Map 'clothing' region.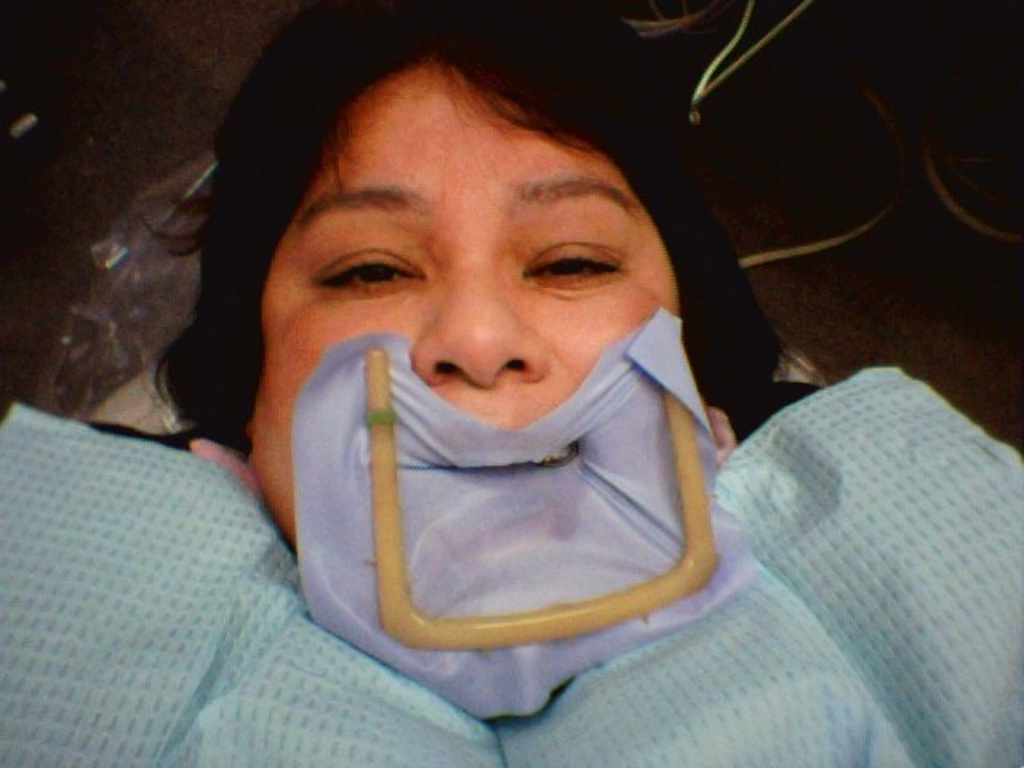
Mapped to box(0, 419, 1022, 766).
